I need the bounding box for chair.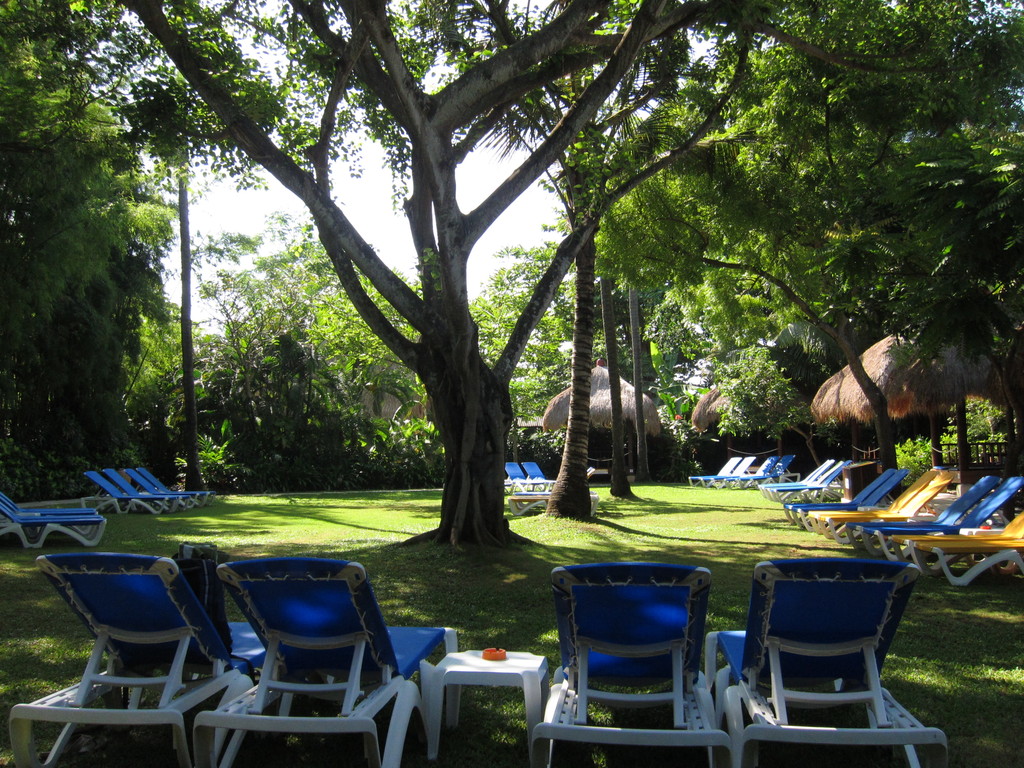
Here it is: 557,570,729,751.
